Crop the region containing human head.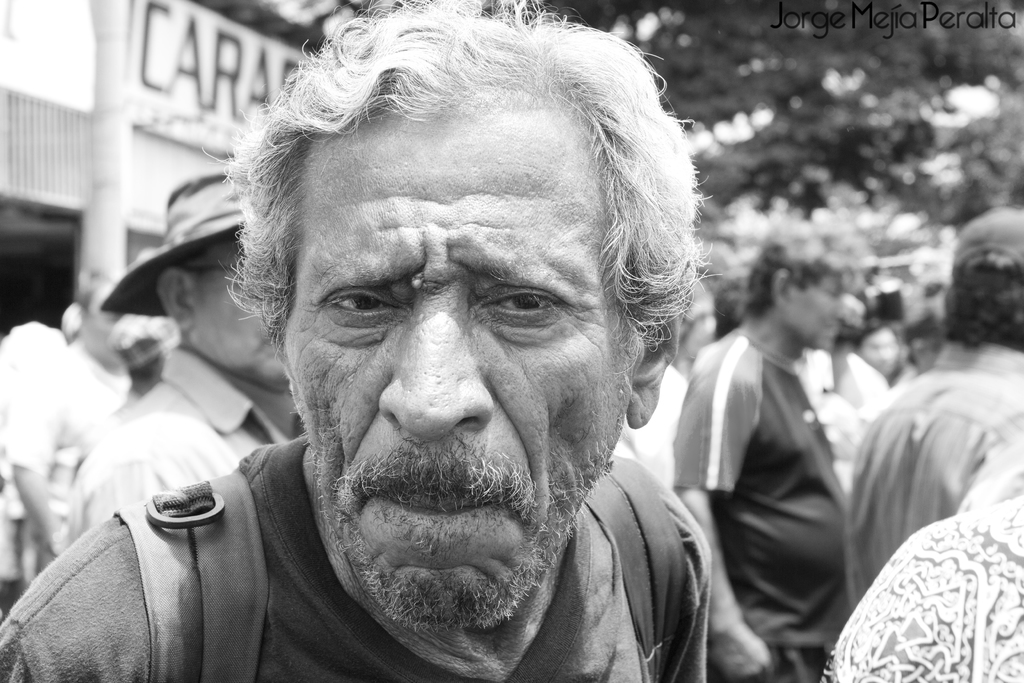
Crop region: (851, 321, 897, 379).
